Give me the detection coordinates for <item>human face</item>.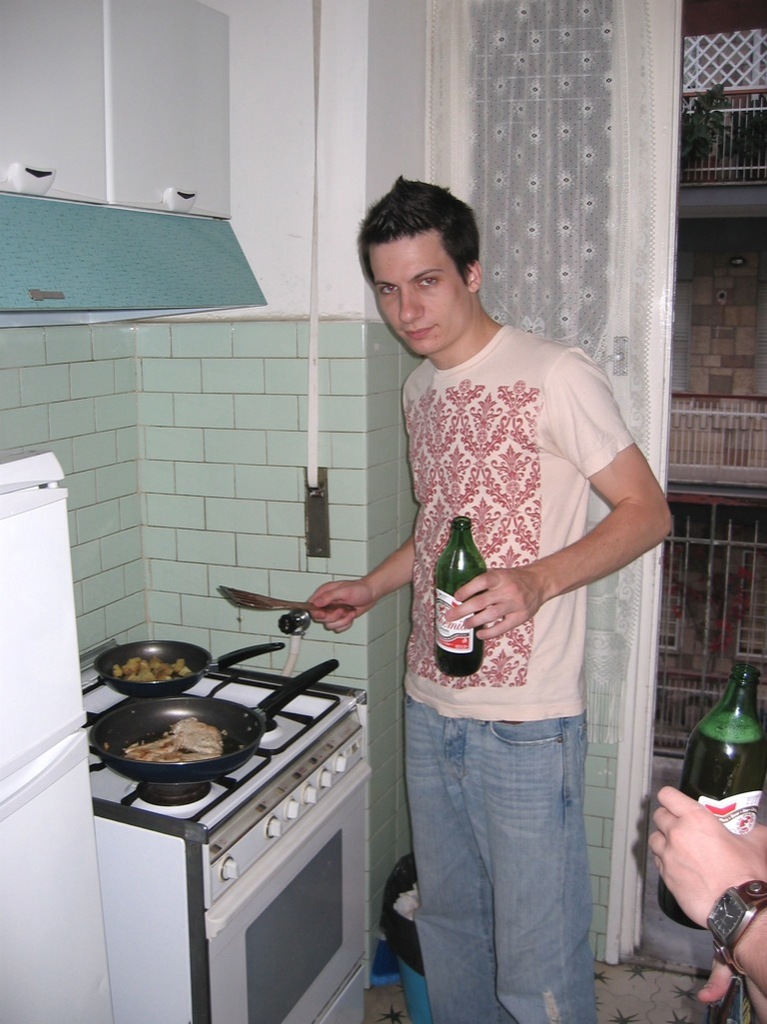
x1=365, y1=218, x2=474, y2=355.
